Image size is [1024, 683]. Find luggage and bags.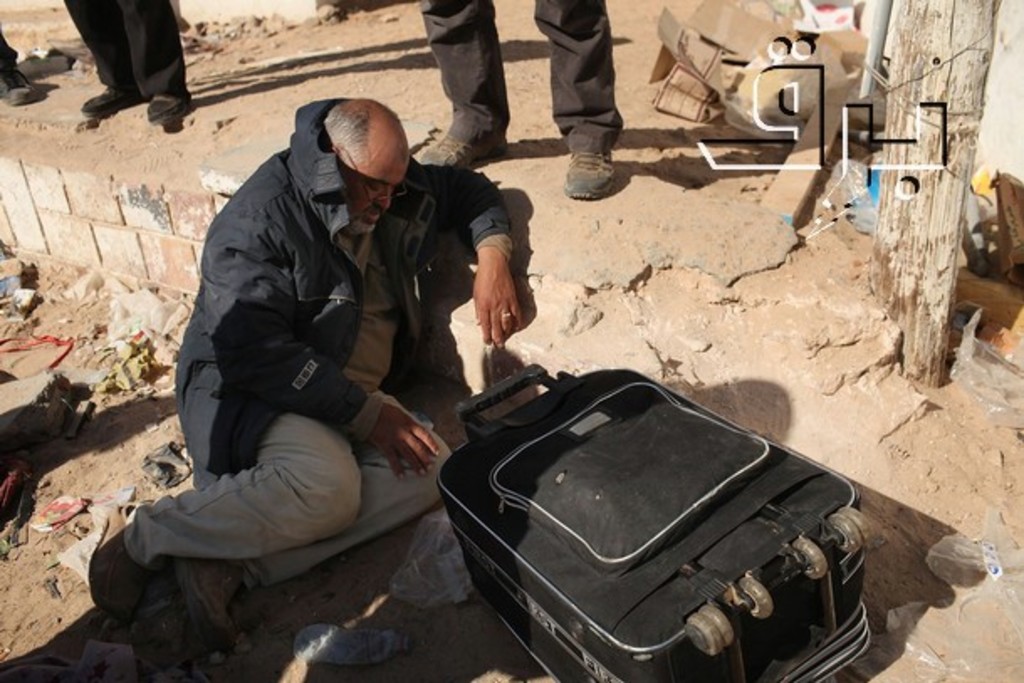
430 349 831 668.
